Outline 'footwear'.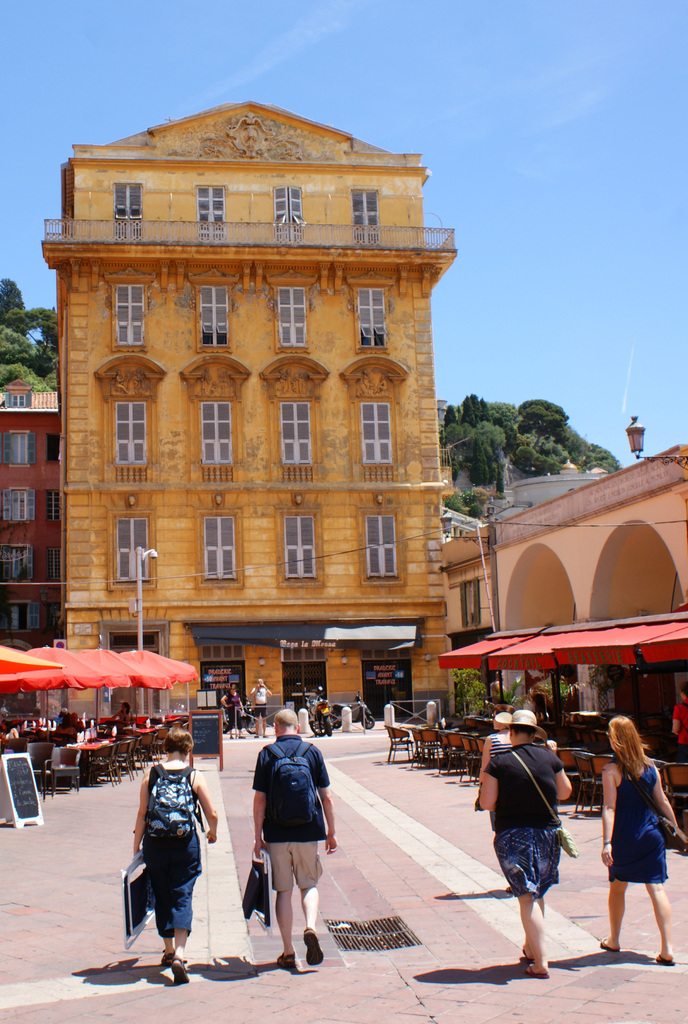
Outline: x1=526 y1=967 x2=549 y2=981.
